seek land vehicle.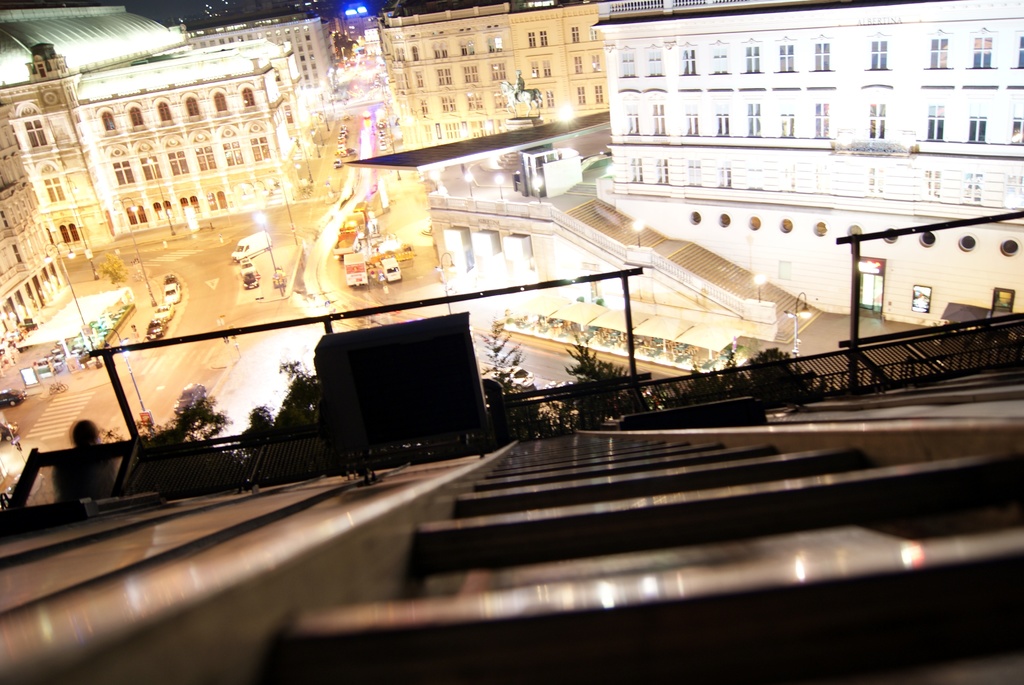
l=496, t=365, r=529, b=390.
